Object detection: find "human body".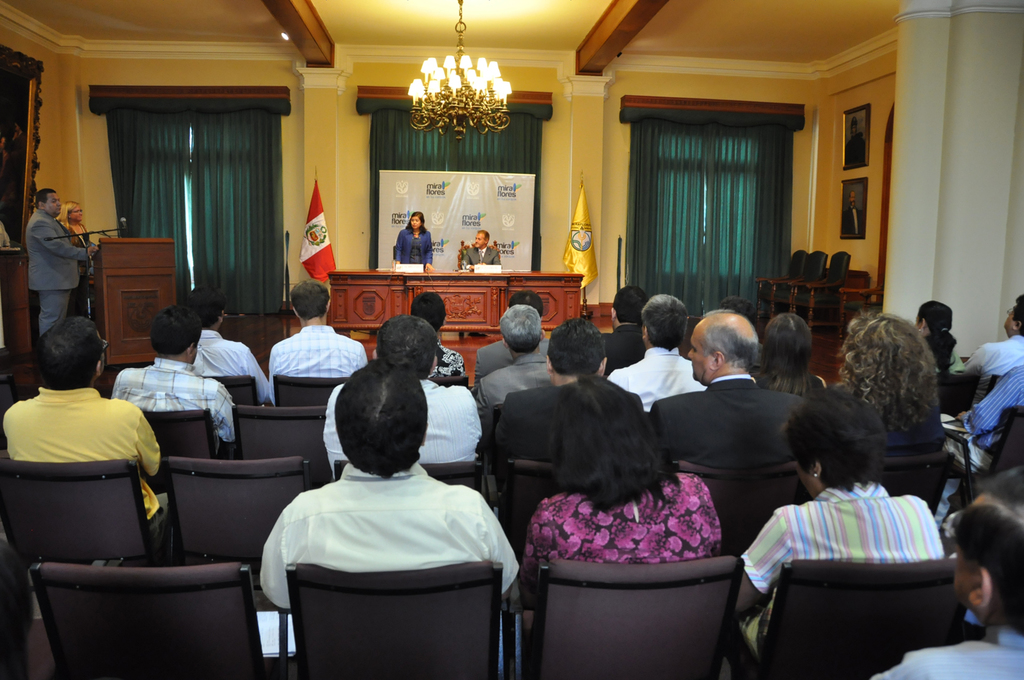
(653, 307, 758, 457).
